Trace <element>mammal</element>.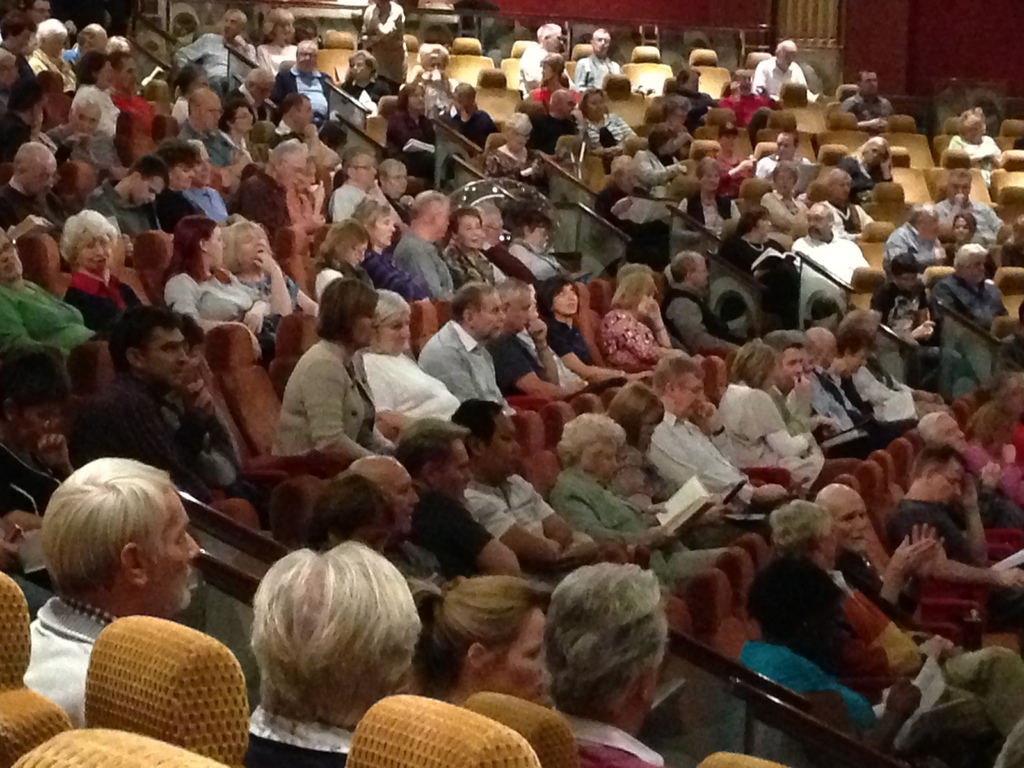
Traced to BBox(222, 65, 280, 127).
